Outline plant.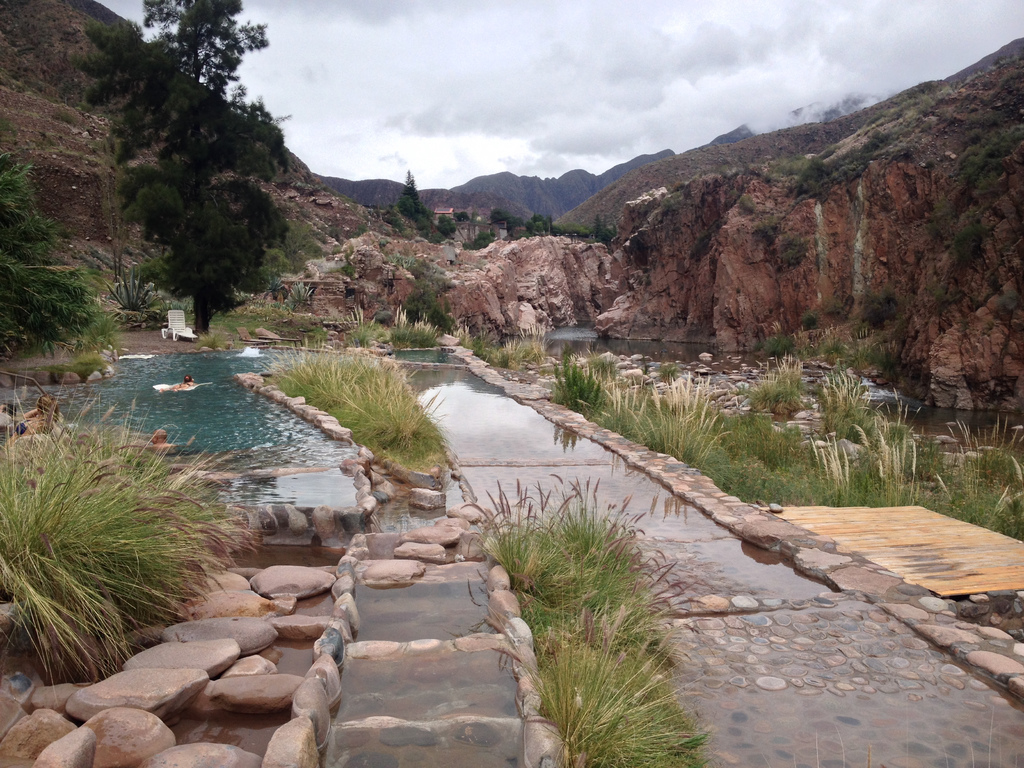
Outline: {"x1": 337, "y1": 299, "x2": 551, "y2": 367}.
